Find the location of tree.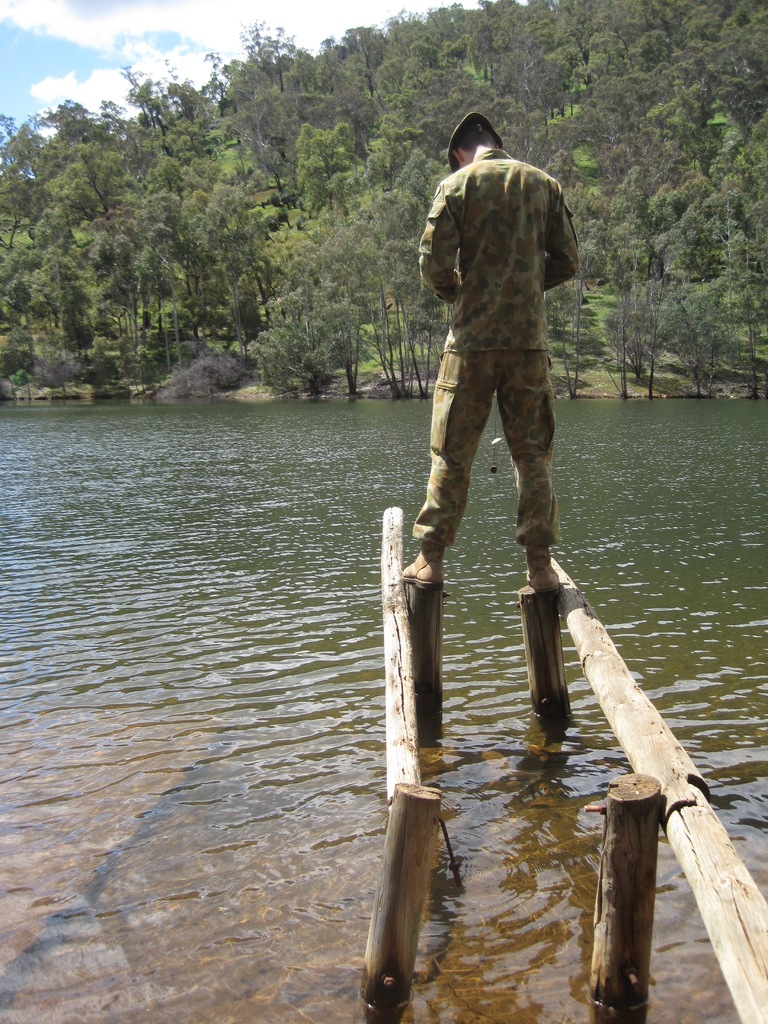
Location: bbox=(490, 68, 562, 163).
